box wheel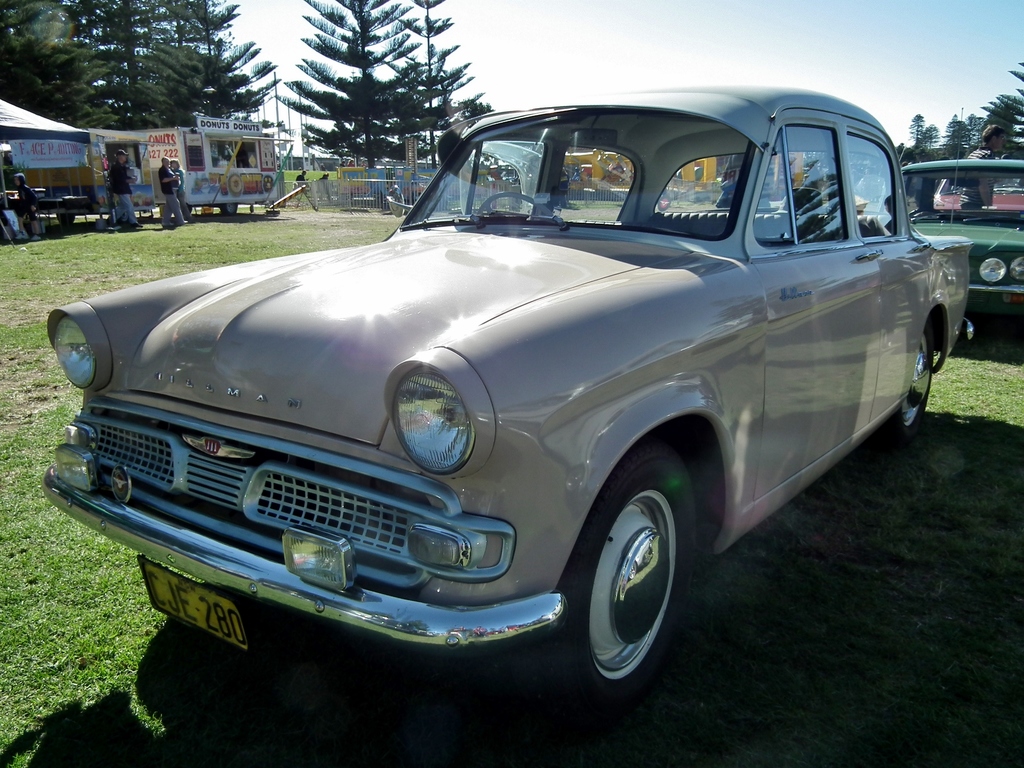
[476, 191, 582, 225]
